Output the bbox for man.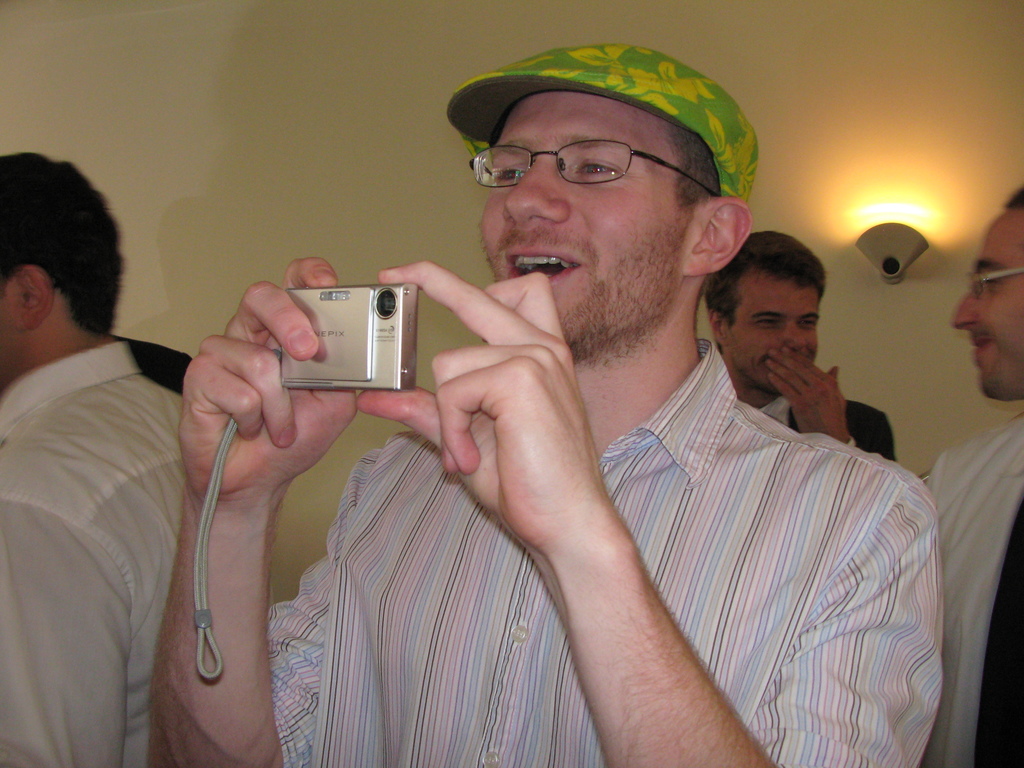
<box>703,230,898,466</box>.
